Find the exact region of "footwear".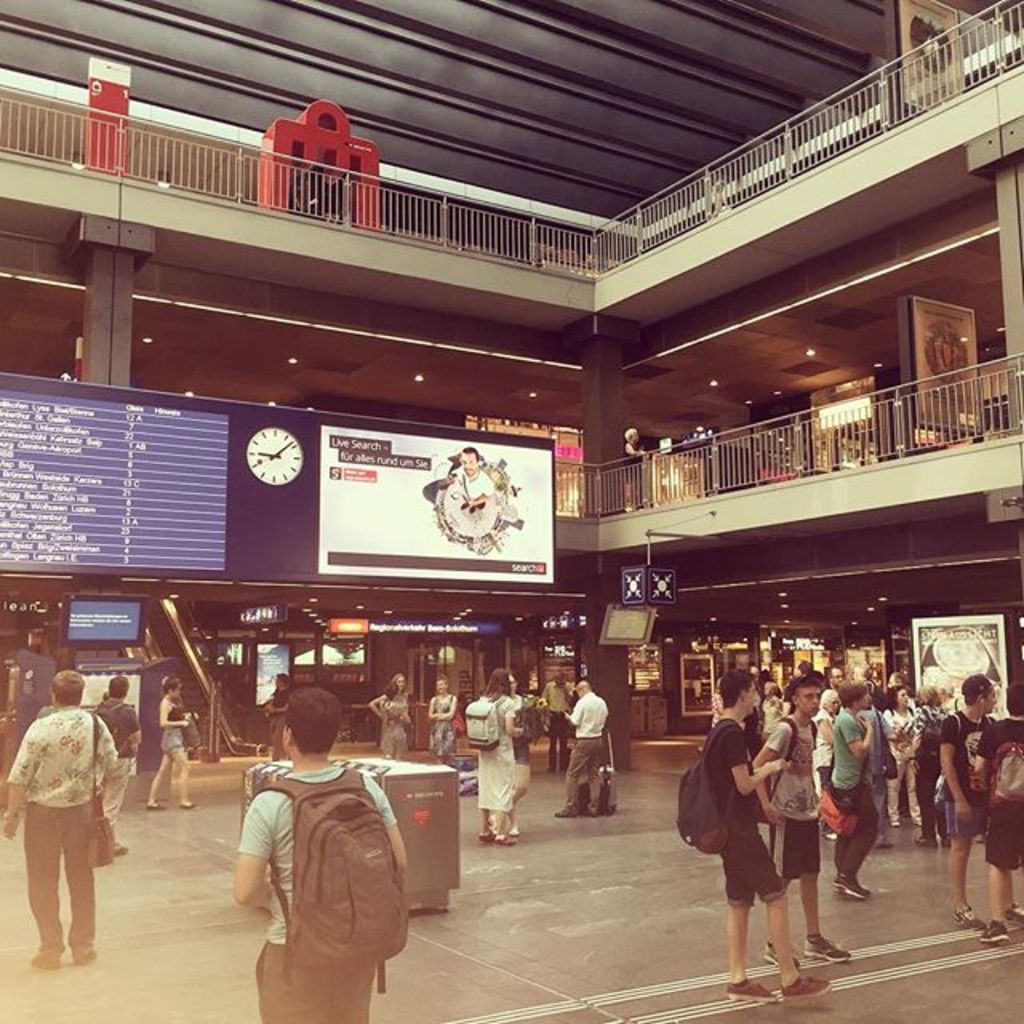
Exact region: <bbox>781, 974, 834, 1000</bbox>.
